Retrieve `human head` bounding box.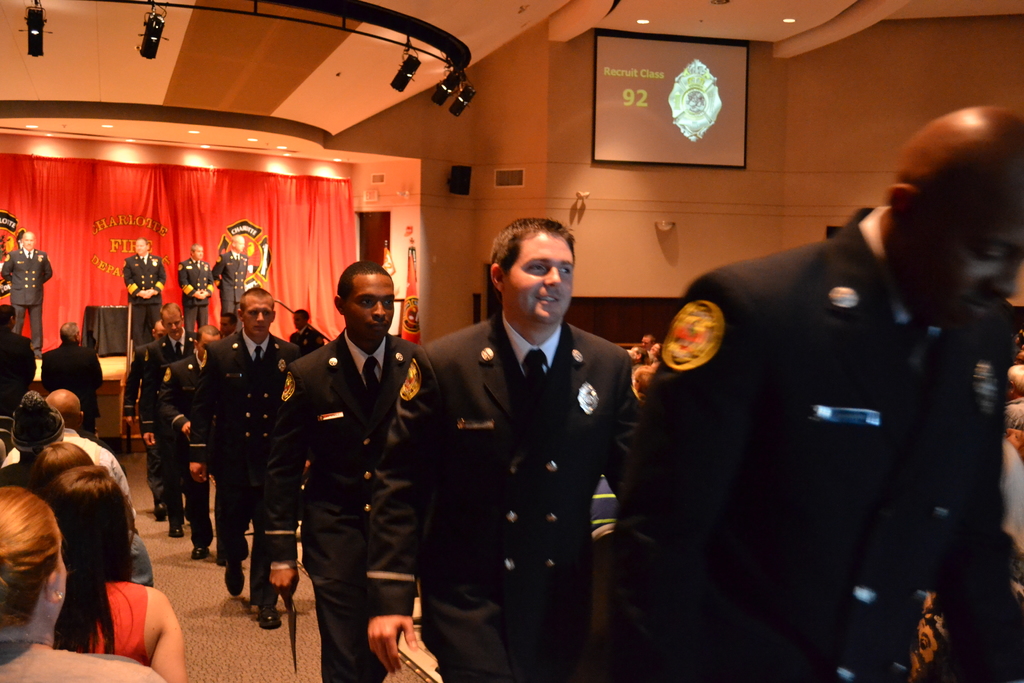
Bounding box: bbox=[131, 236, 151, 256].
